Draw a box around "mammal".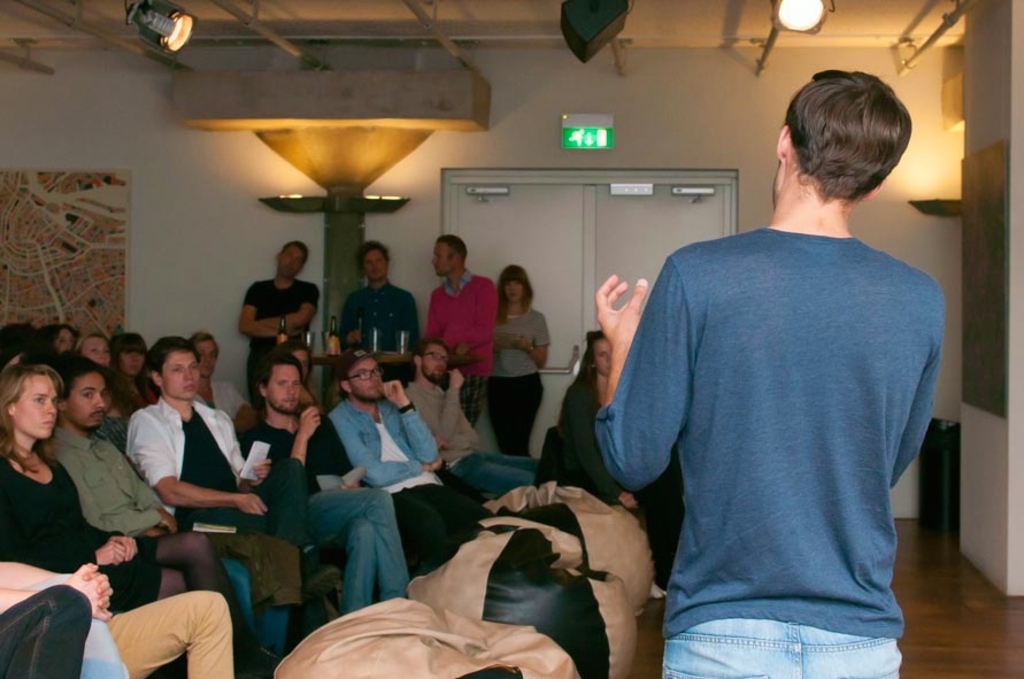
34 324 76 366.
